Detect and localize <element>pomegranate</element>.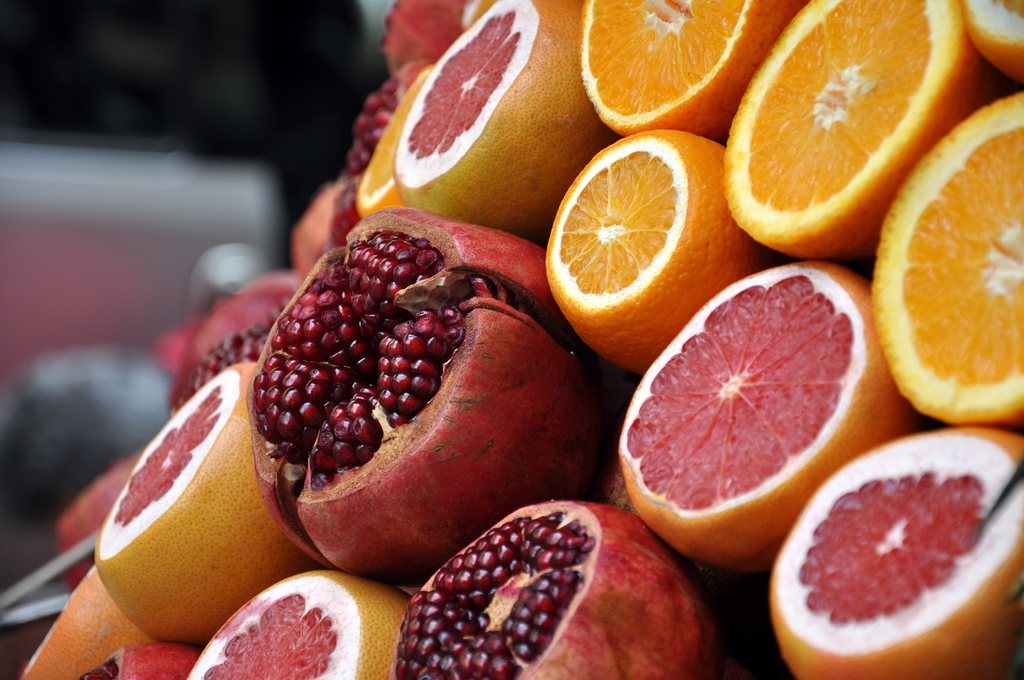
Localized at pyautogui.locateOnScreen(394, 500, 723, 679).
